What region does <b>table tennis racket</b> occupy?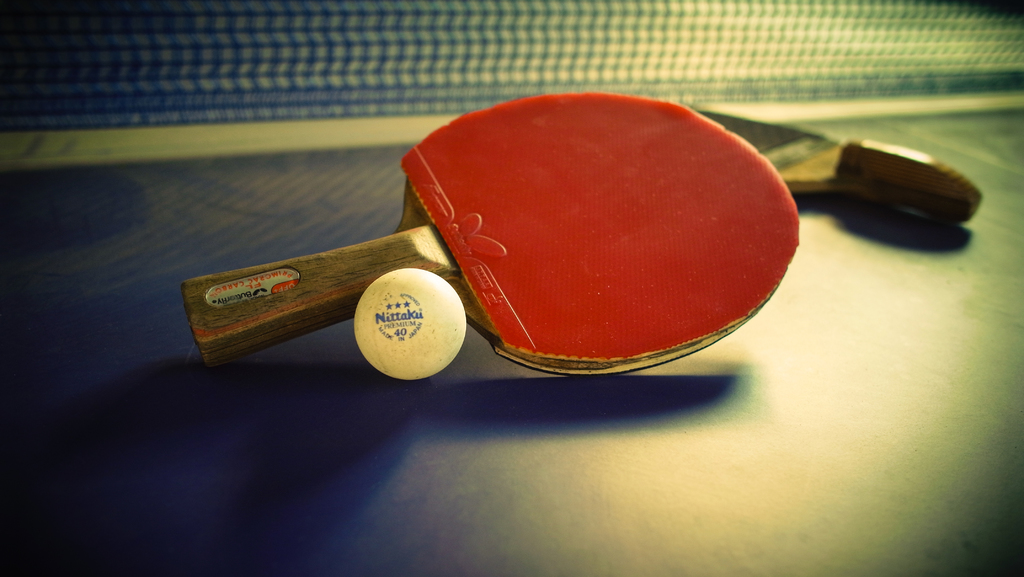
detection(178, 93, 803, 382).
